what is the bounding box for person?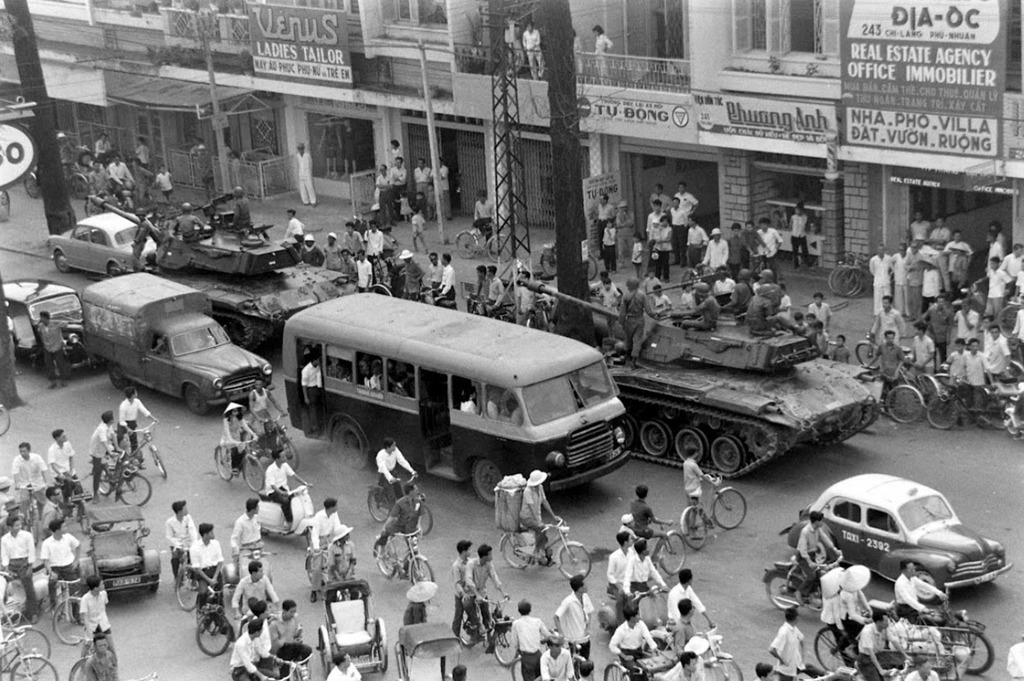
x1=375 y1=435 x2=419 y2=511.
